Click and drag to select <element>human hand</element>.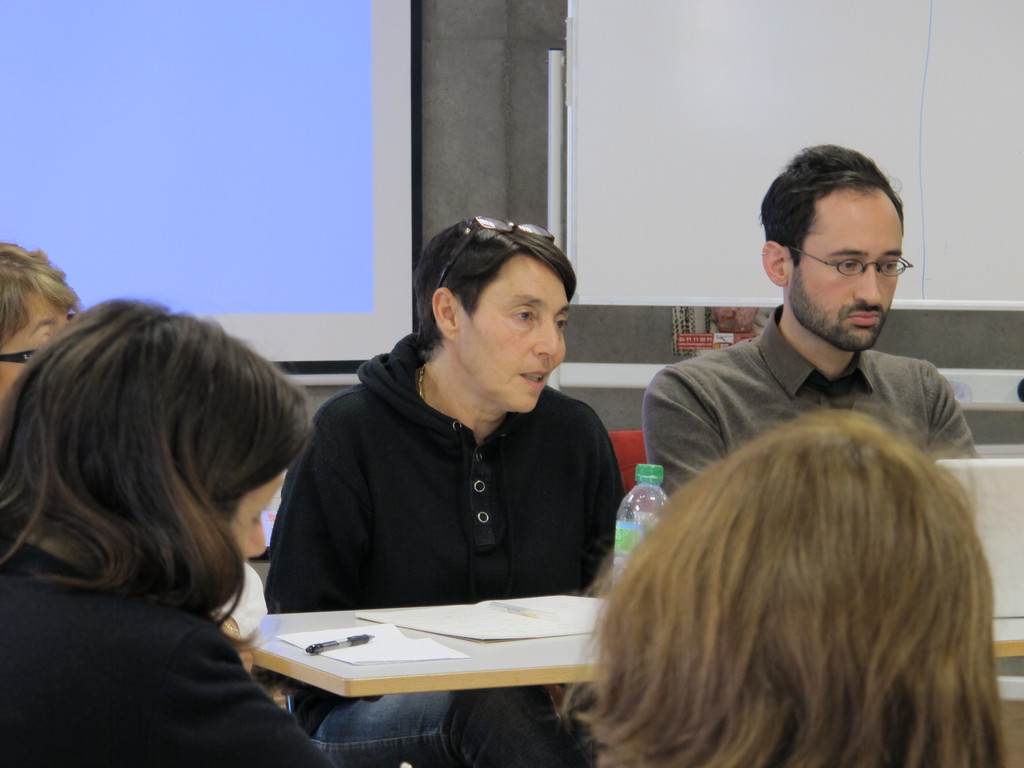
Selection: <bbox>222, 629, 253, 671</bbox>.
